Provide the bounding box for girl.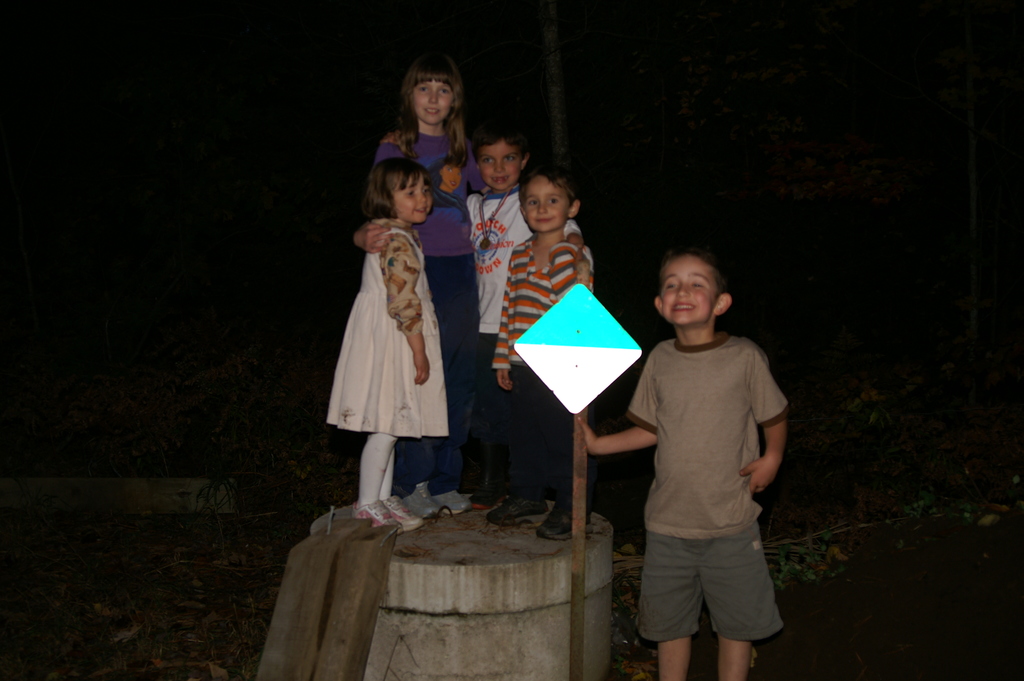
BBox(374, 50, 492, 520).
